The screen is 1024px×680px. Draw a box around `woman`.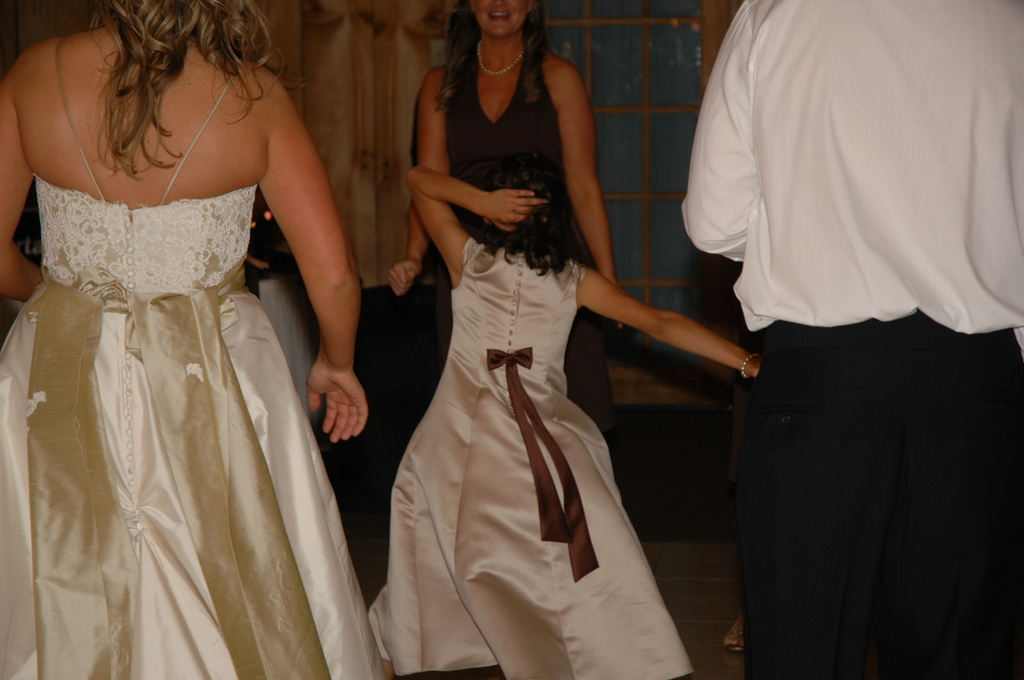
bbox(391, 0, 620, 413).
